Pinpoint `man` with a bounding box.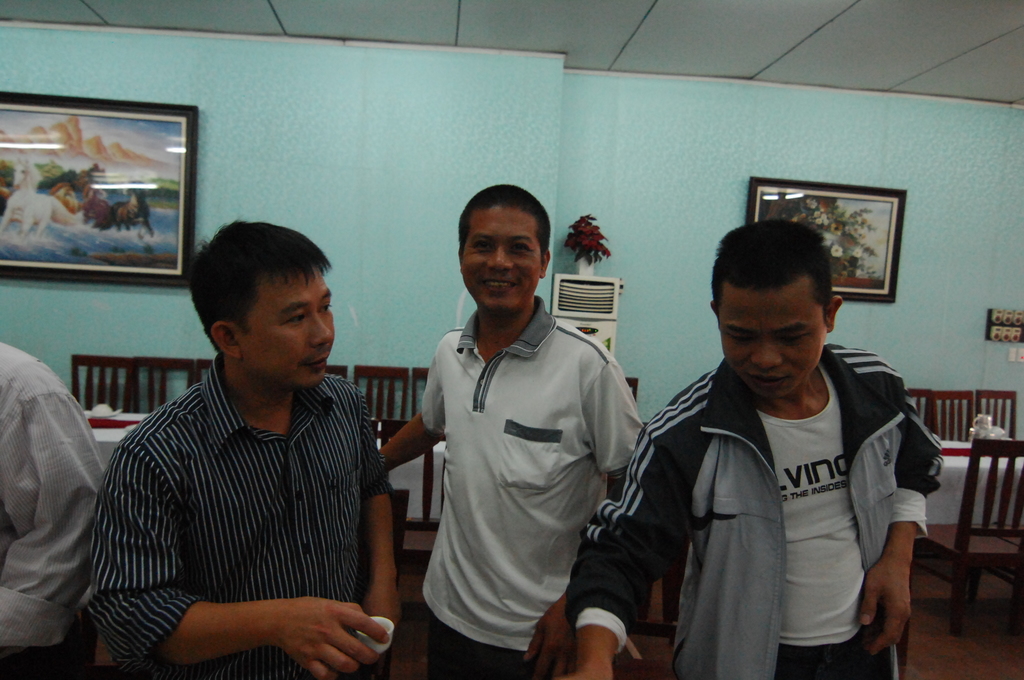
[0,338,109,679].
